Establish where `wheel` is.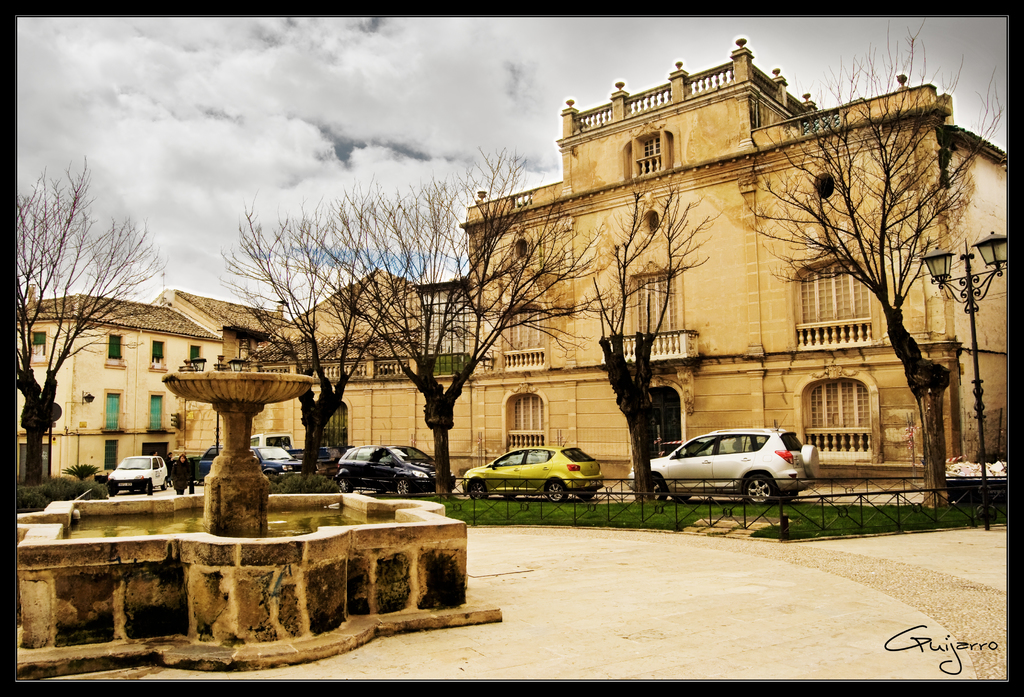
Established at [672, 494, 691, 502].
